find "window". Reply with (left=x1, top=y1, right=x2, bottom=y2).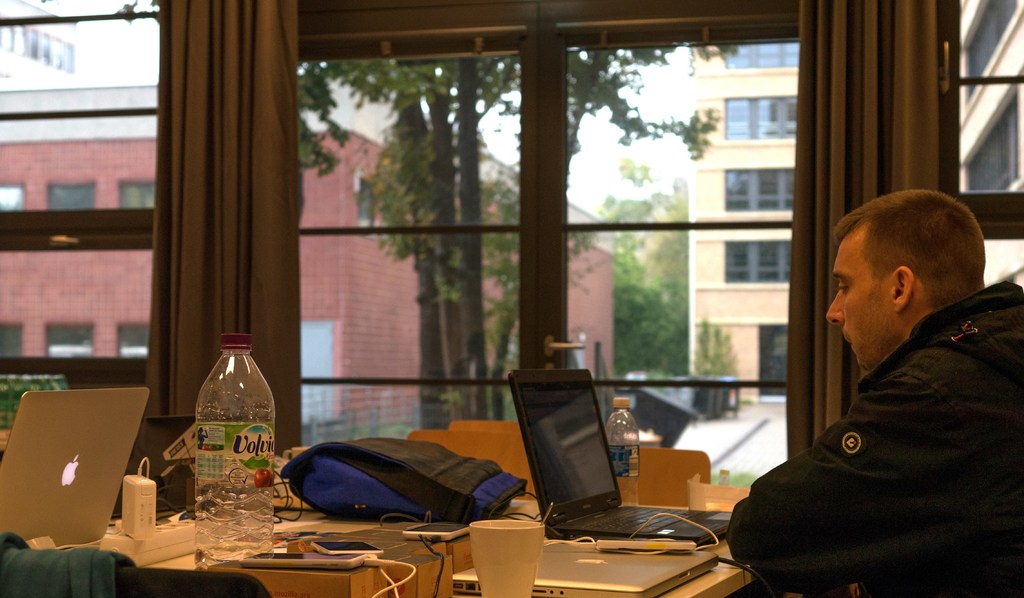
(left=116, top=319, right=156, bottom=359).
